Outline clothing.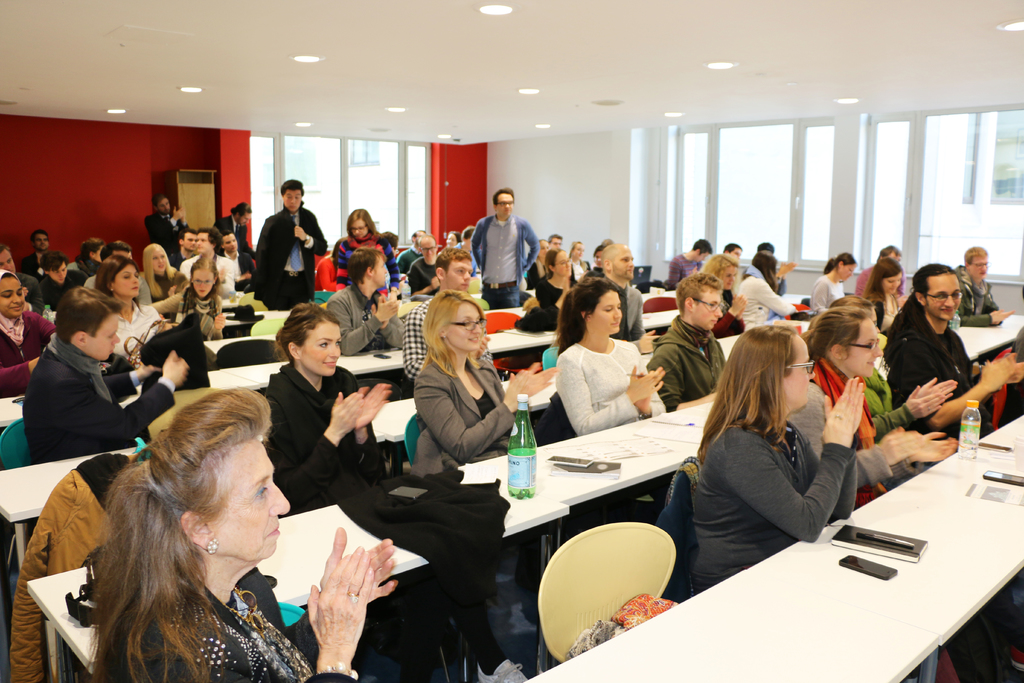
Outline: locate(394, 243, 421, 277).
